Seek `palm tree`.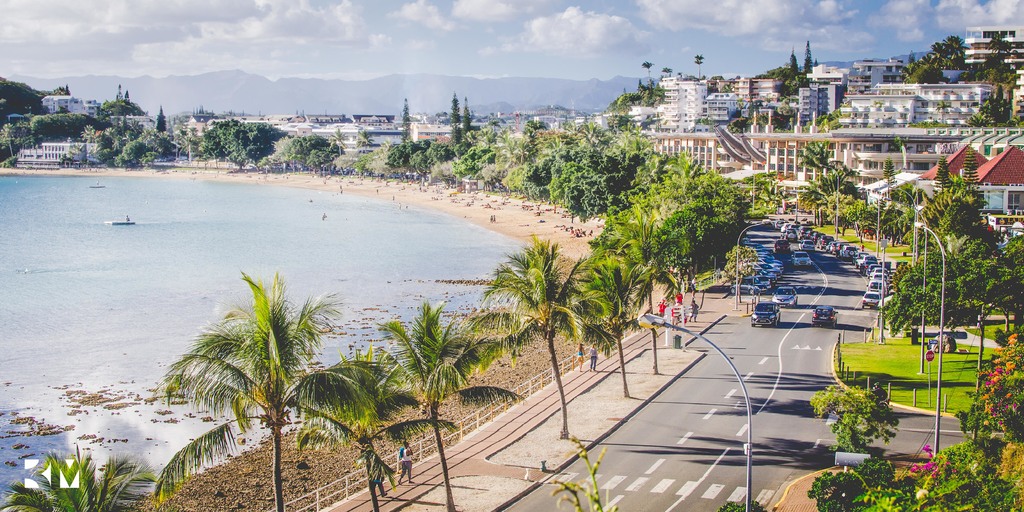
box=[621, 201, 689, 338].
